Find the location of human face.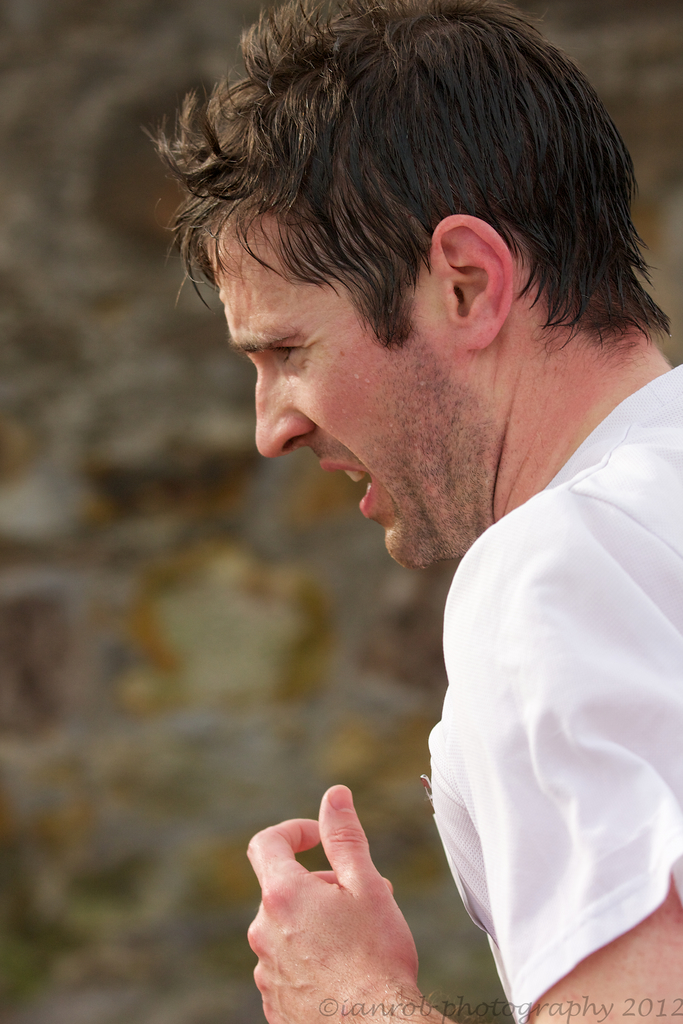
Location: select_region(199, 225, 429, 574).
